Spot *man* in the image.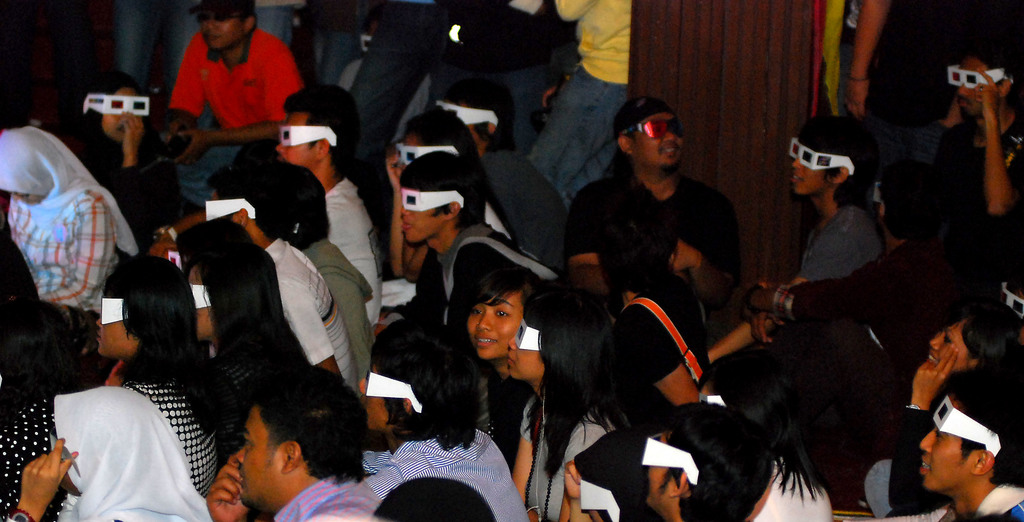
*man* found at bbox(433, 79, 572, 276).
